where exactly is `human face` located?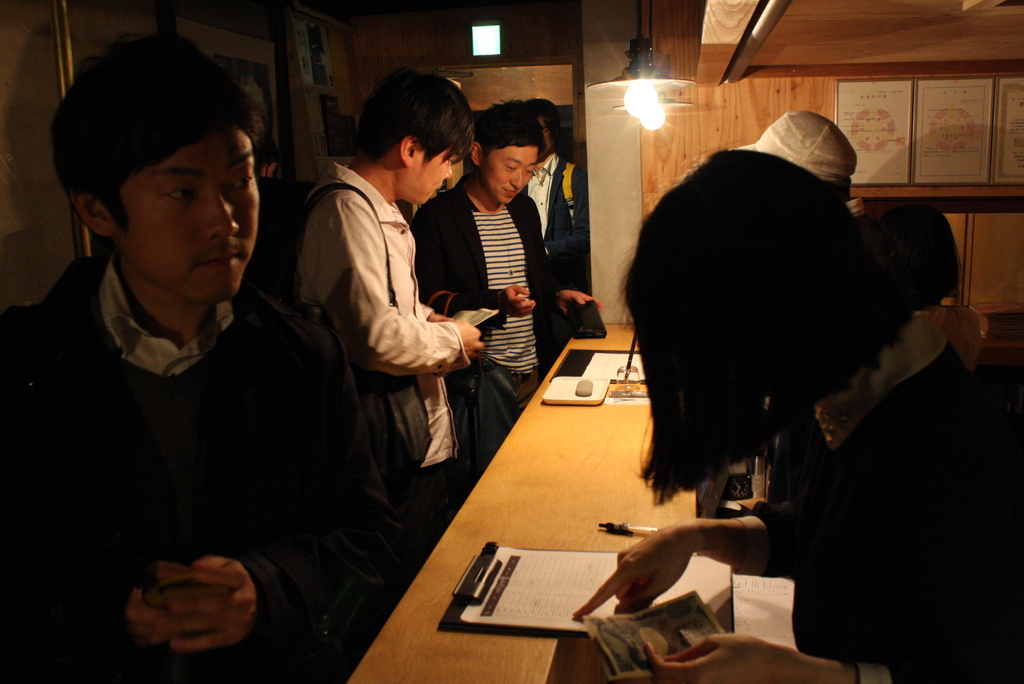
Its bounding box is box=[538, 117, 554, 150].
